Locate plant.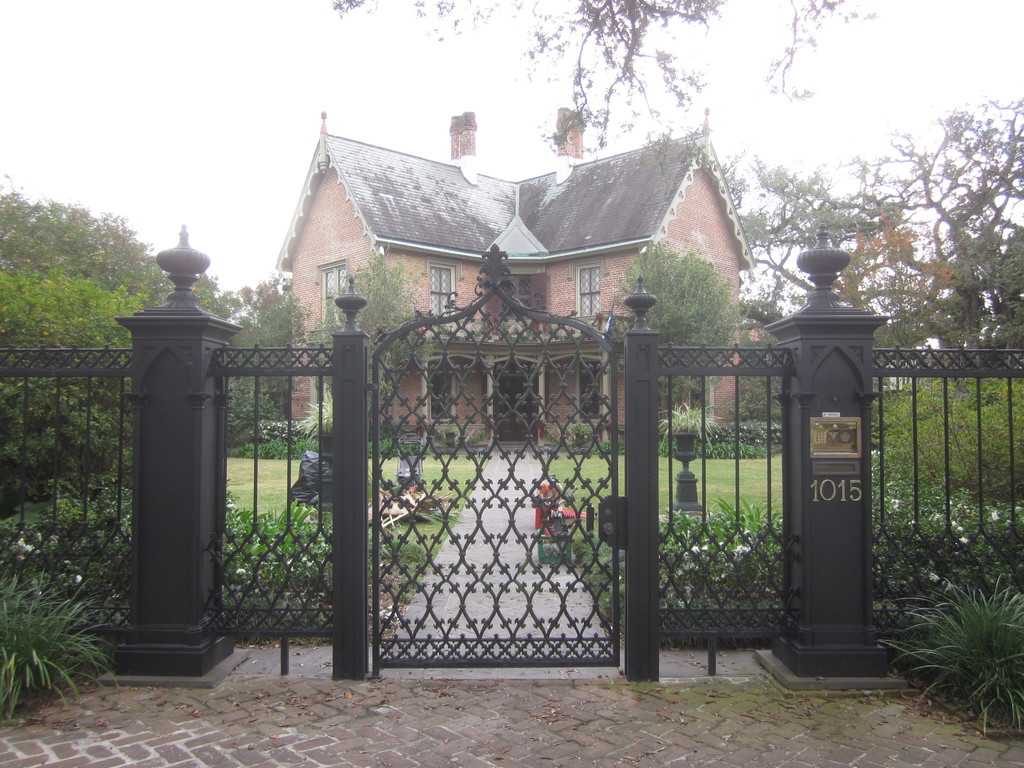
Bounding box: <region>442, 422, 461, 435</region>.
